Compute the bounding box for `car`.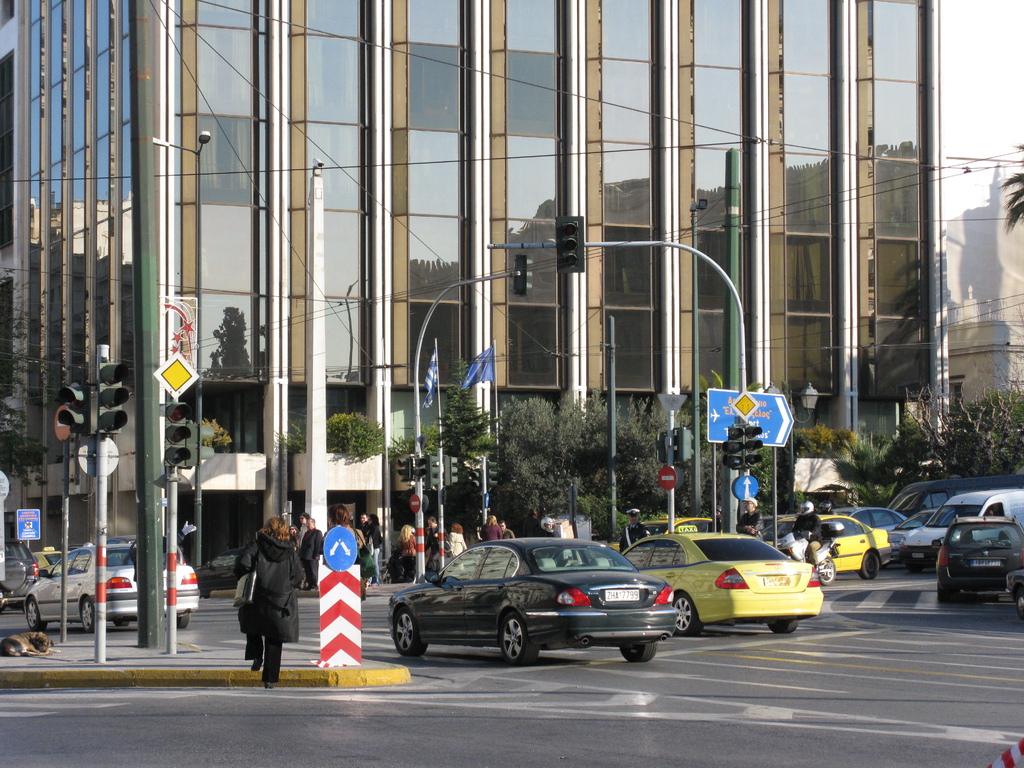
bbox=(22, 532, 209, 627).
